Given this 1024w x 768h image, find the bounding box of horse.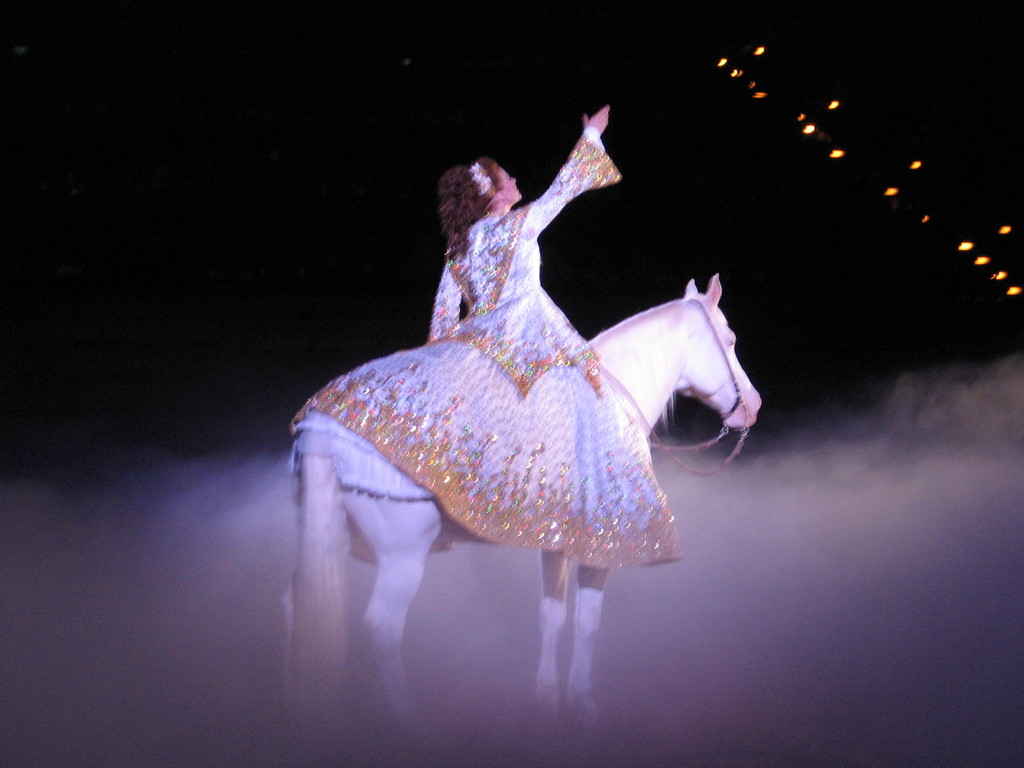
rect(280, 271, 758, 730).
